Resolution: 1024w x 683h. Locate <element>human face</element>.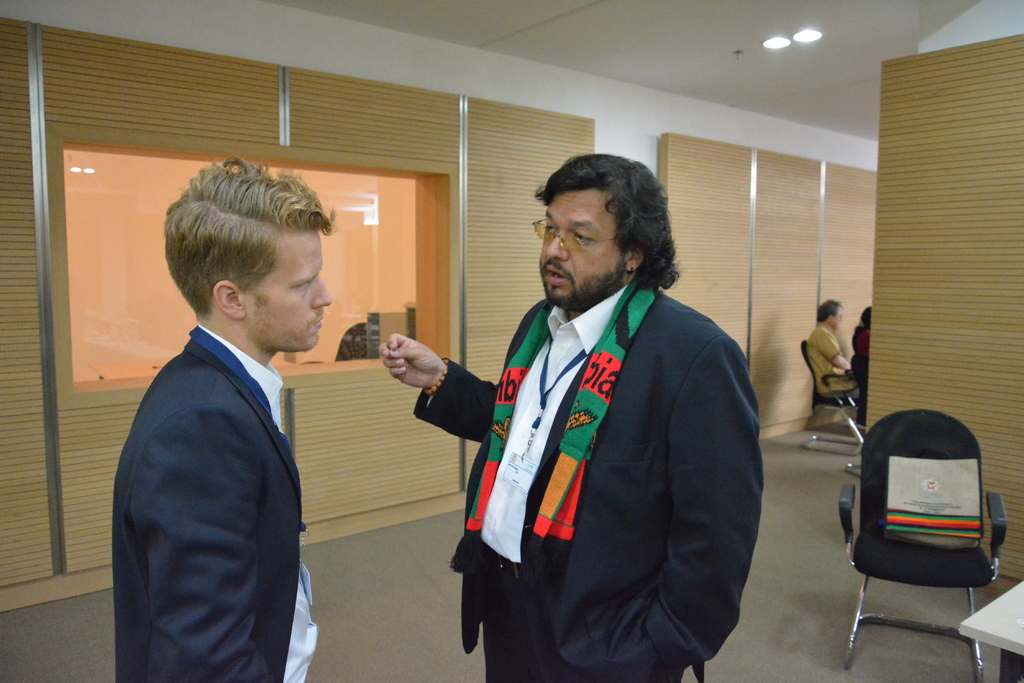
(538, 189, 623, 311).
